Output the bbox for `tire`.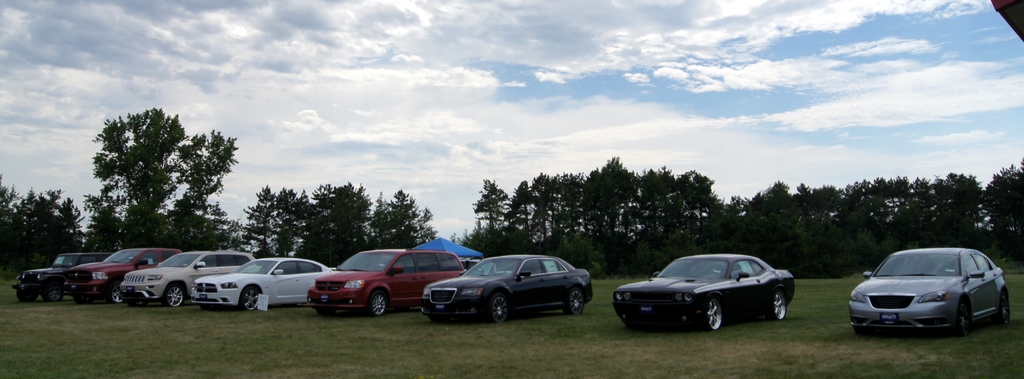
bbox=[698, 294, 726, 331].
